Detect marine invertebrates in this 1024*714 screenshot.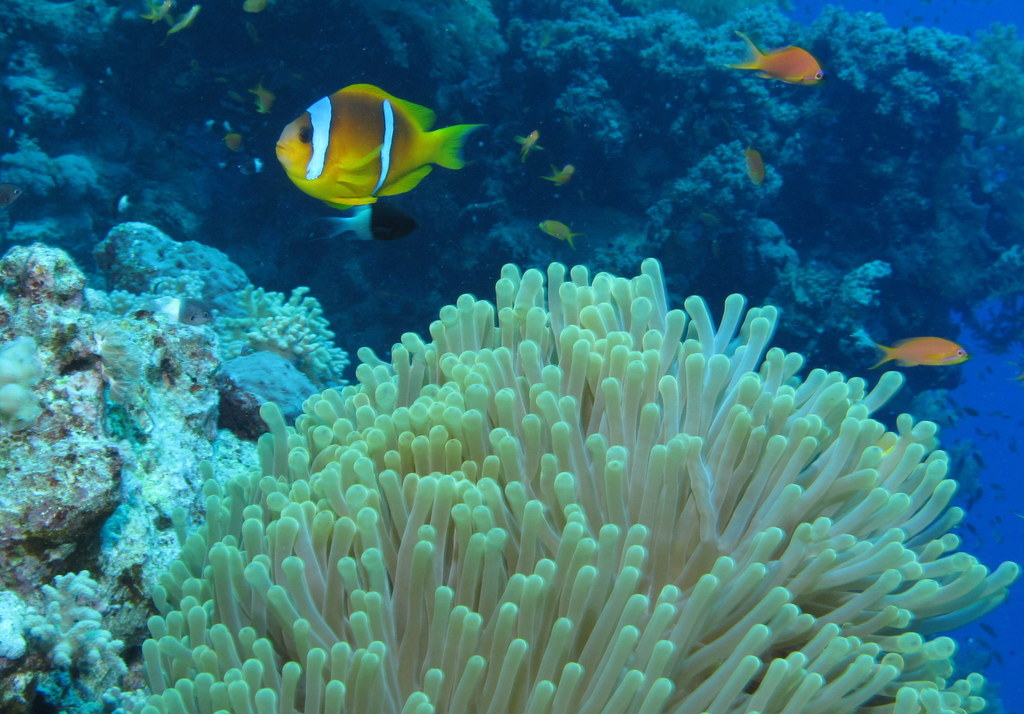
Detection: rect(0, 572, 148, 713).
